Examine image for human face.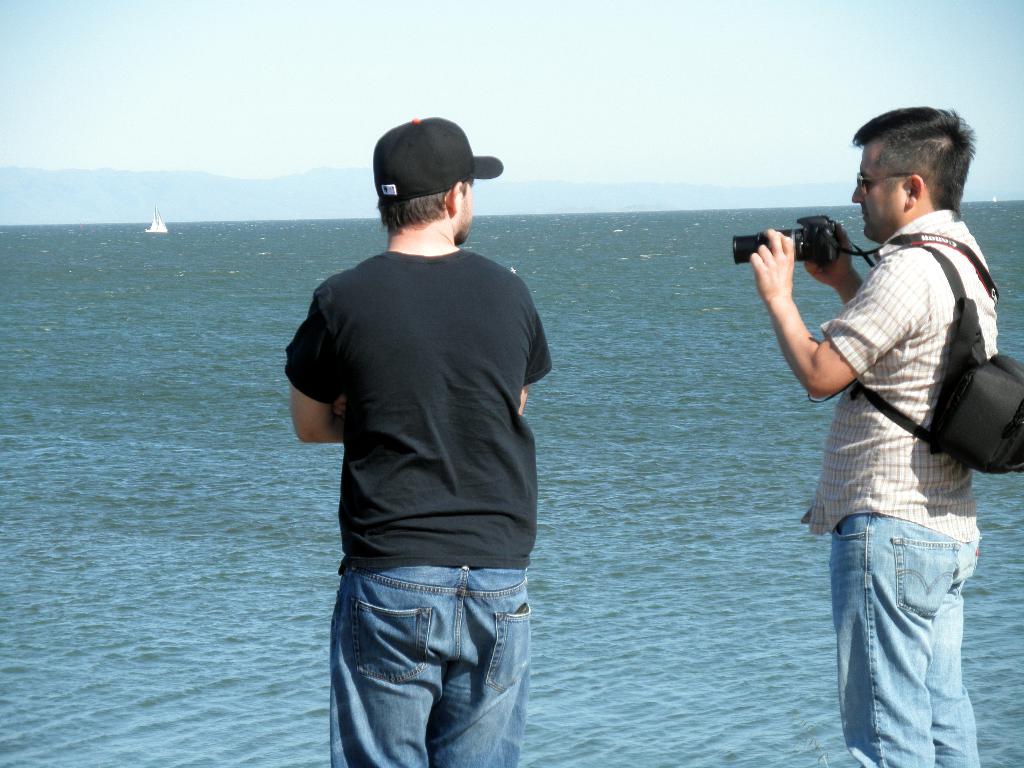
Examination result: 456, 180, 476, 234.
